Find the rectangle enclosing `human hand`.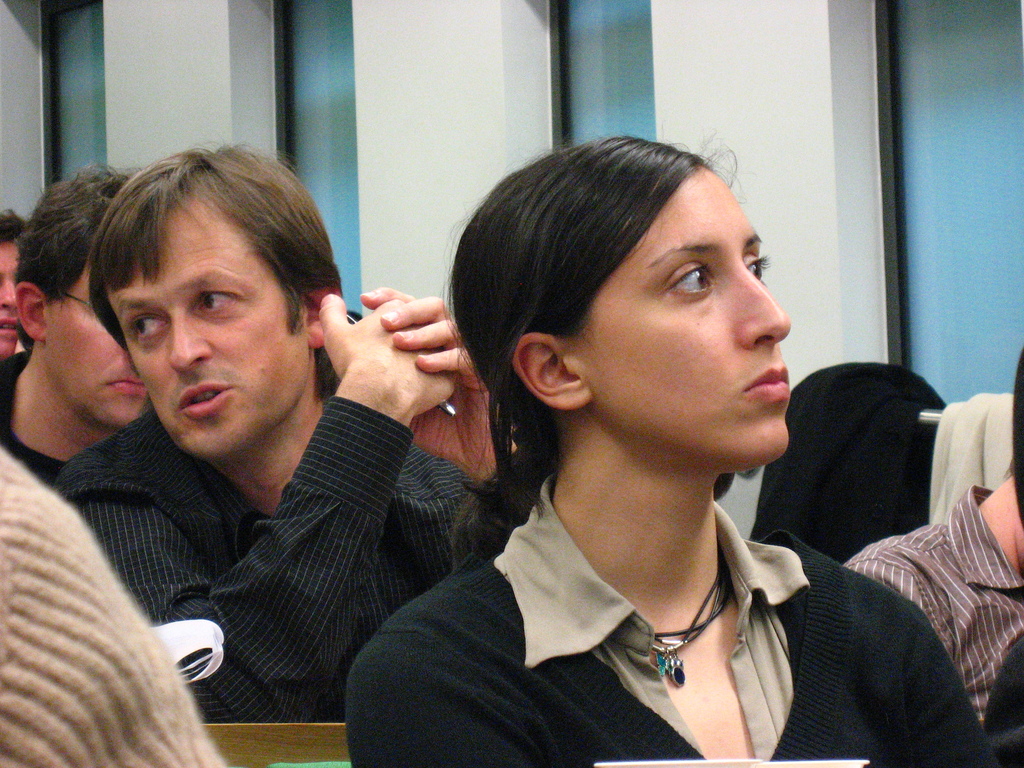
<region>311, 286, 441, 413</region>.
